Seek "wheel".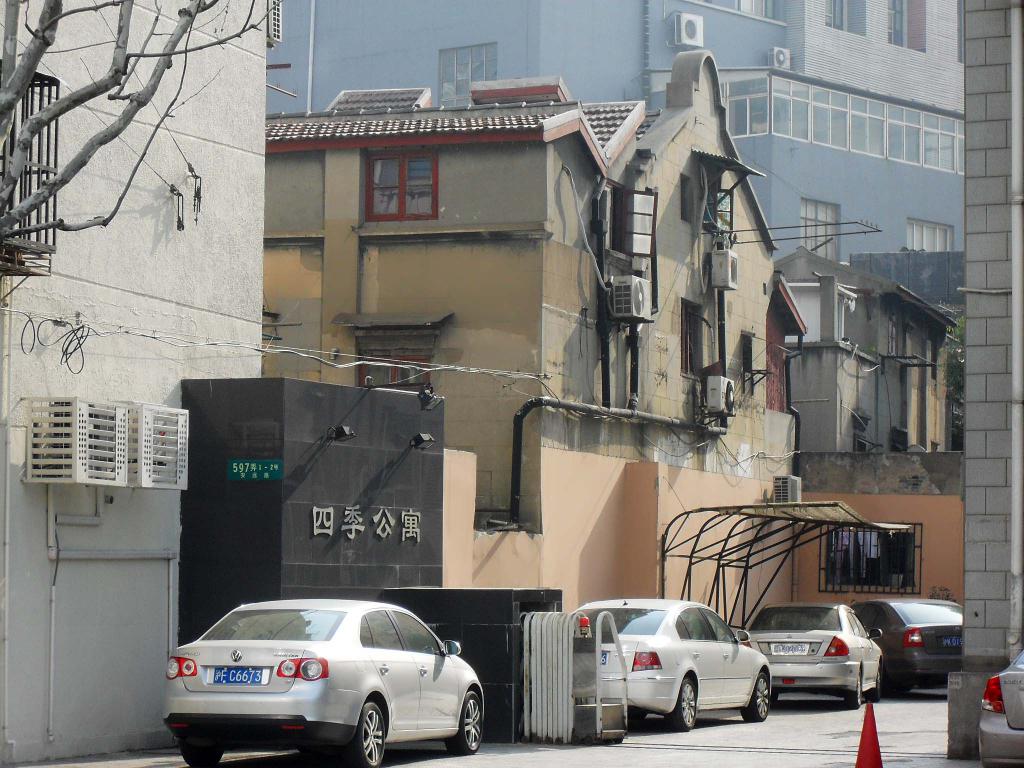
{"x1": 335, "y1": 703, "x2": 393, "y2": 767}.
